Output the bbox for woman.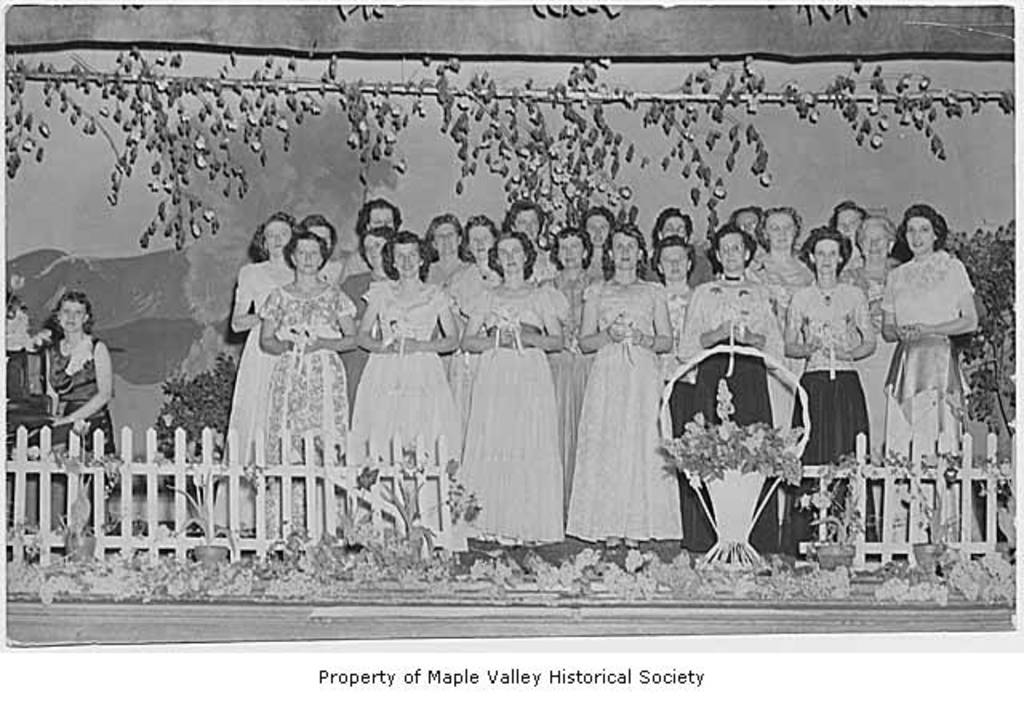
461:234:563:554.
